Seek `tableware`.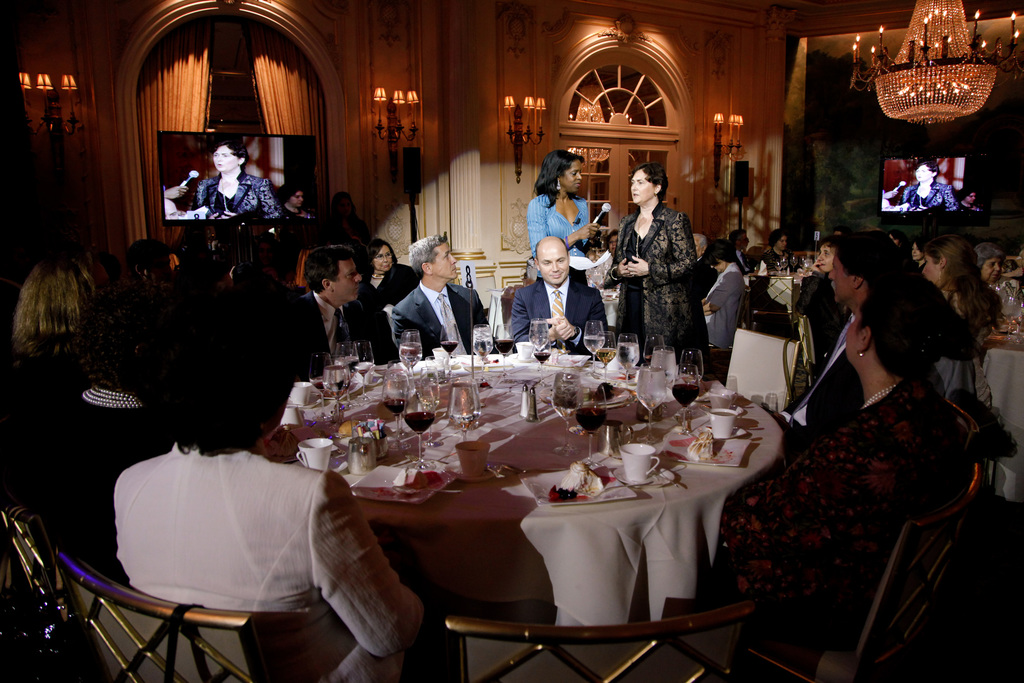
l=438, t=322, r=461, b=363.
